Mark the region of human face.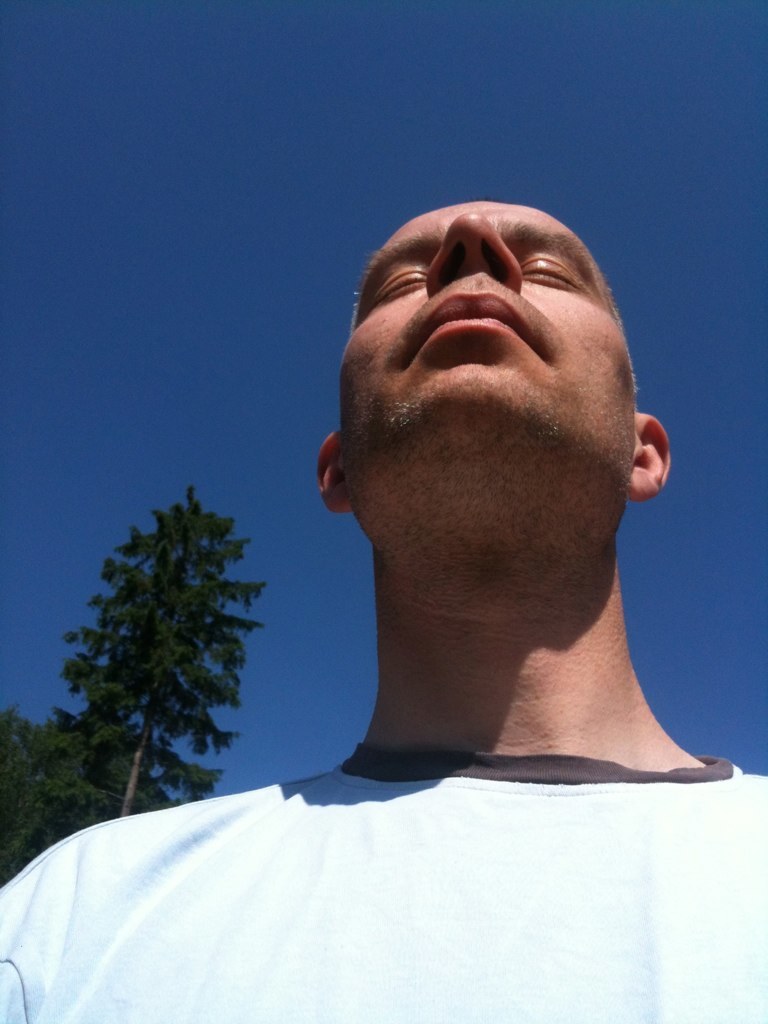
Region: x1=335, y1=202, x2=635, y2=468.
